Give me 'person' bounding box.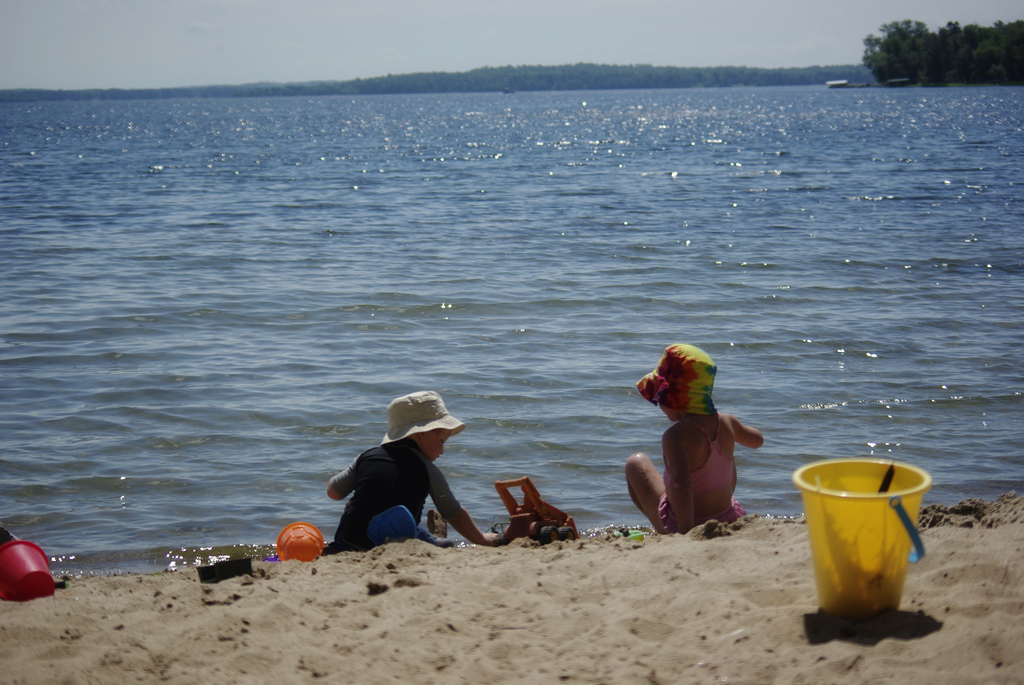
pyautogui.locateOnScreen(627, 342, 763, 532).
